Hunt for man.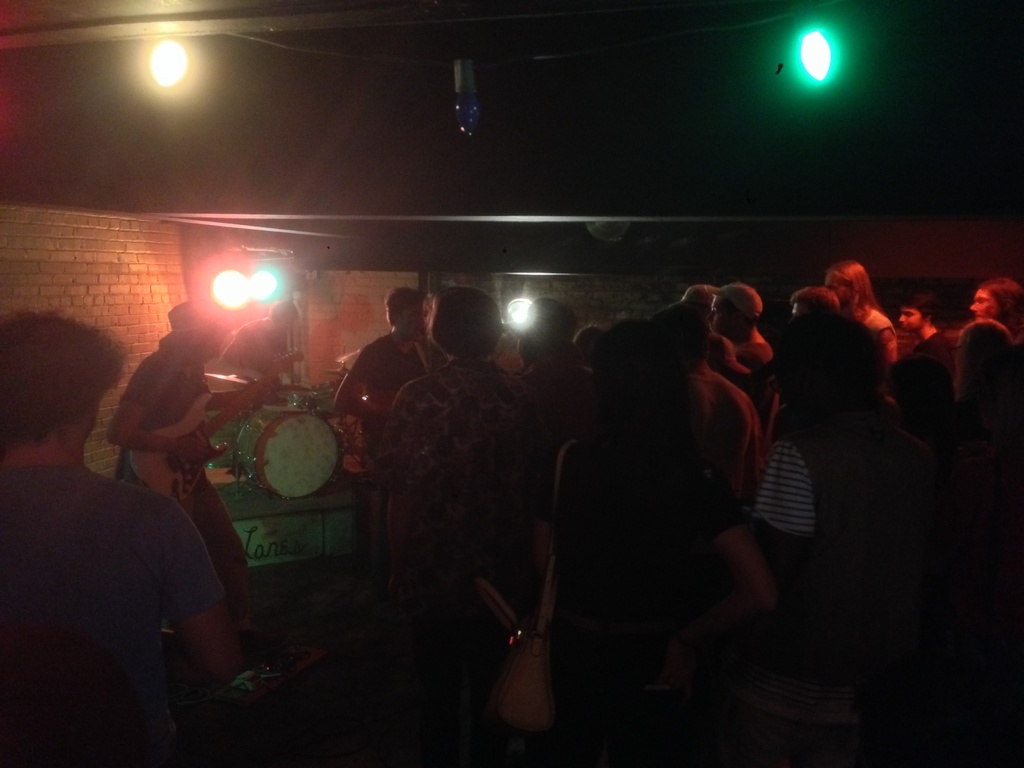
Hunted down at Rect(330, 287, 438, 467).
